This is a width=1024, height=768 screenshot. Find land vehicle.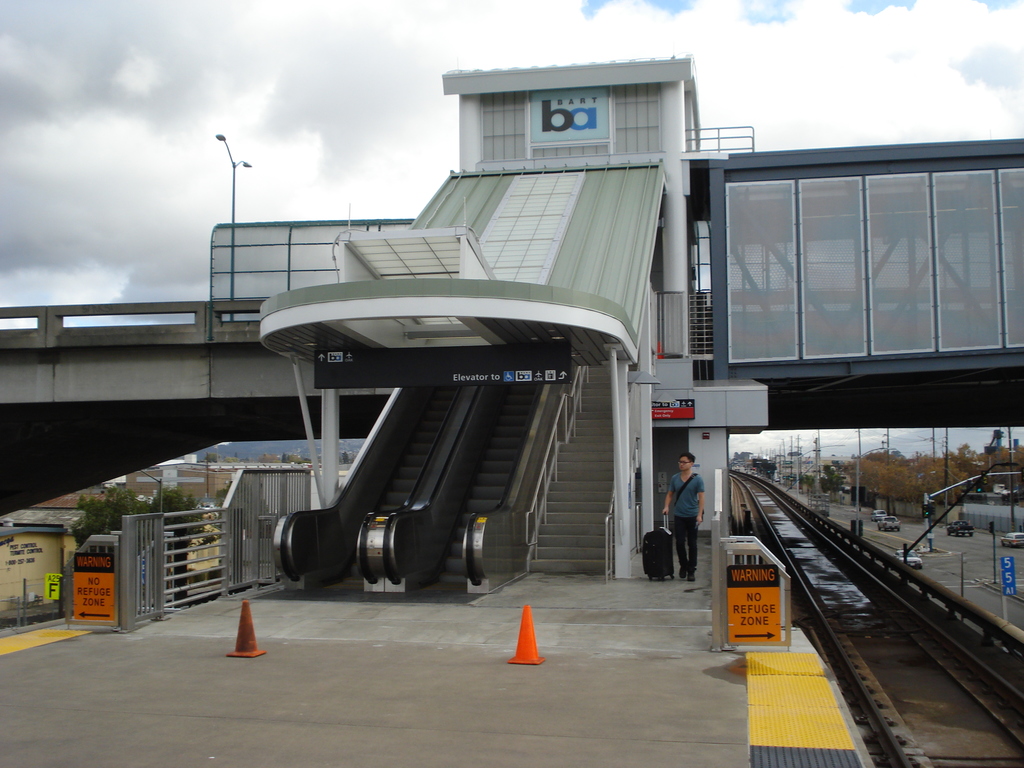
Bounding box: [872,506,886,521].
